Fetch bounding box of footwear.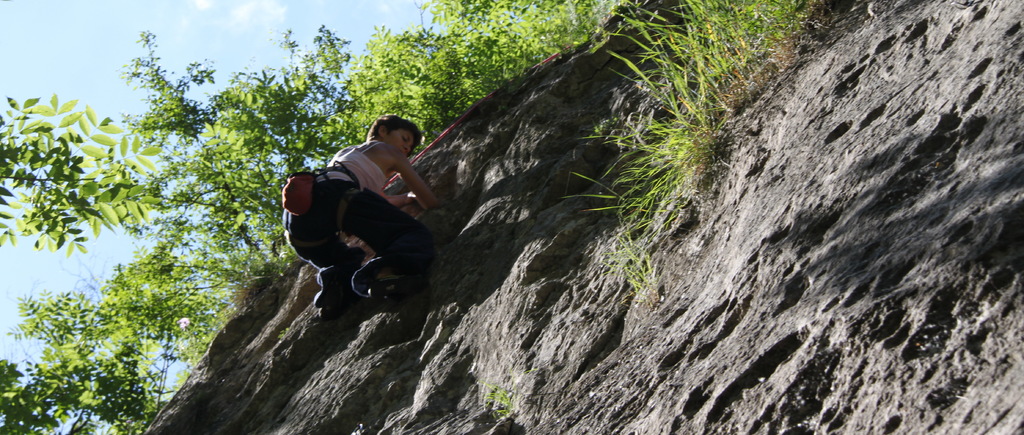
Bbox: (367, 273, 431, 303).
